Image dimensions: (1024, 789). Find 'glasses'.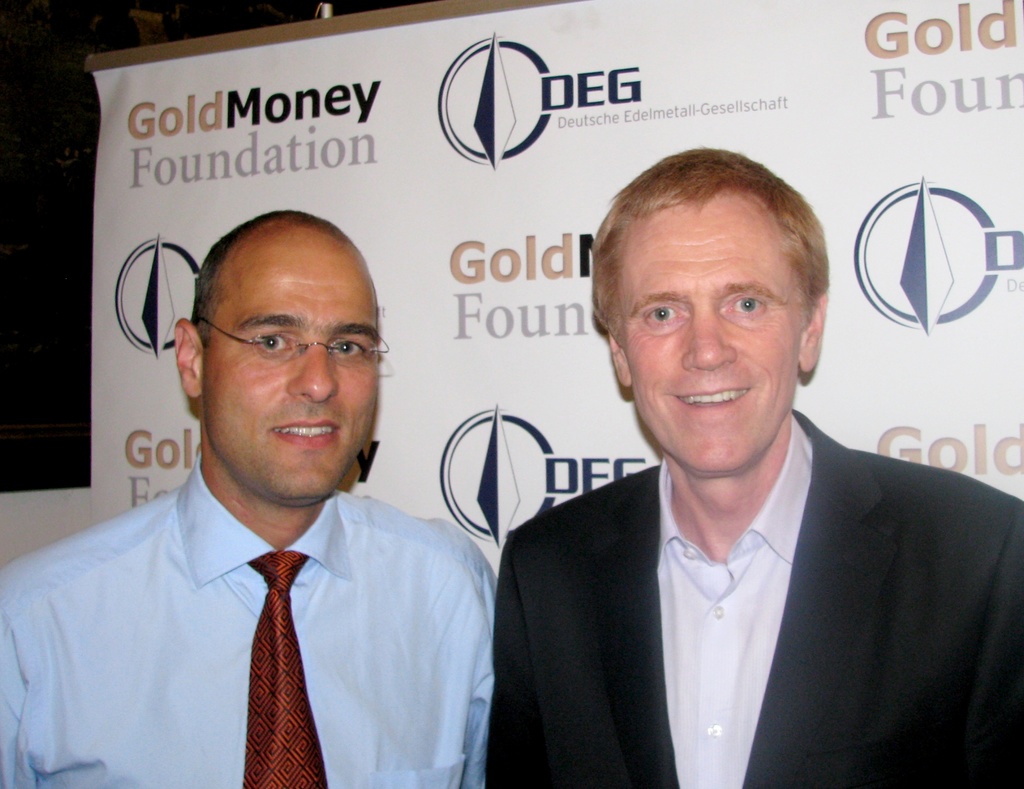
Rect(200, 323, 373, 387).
